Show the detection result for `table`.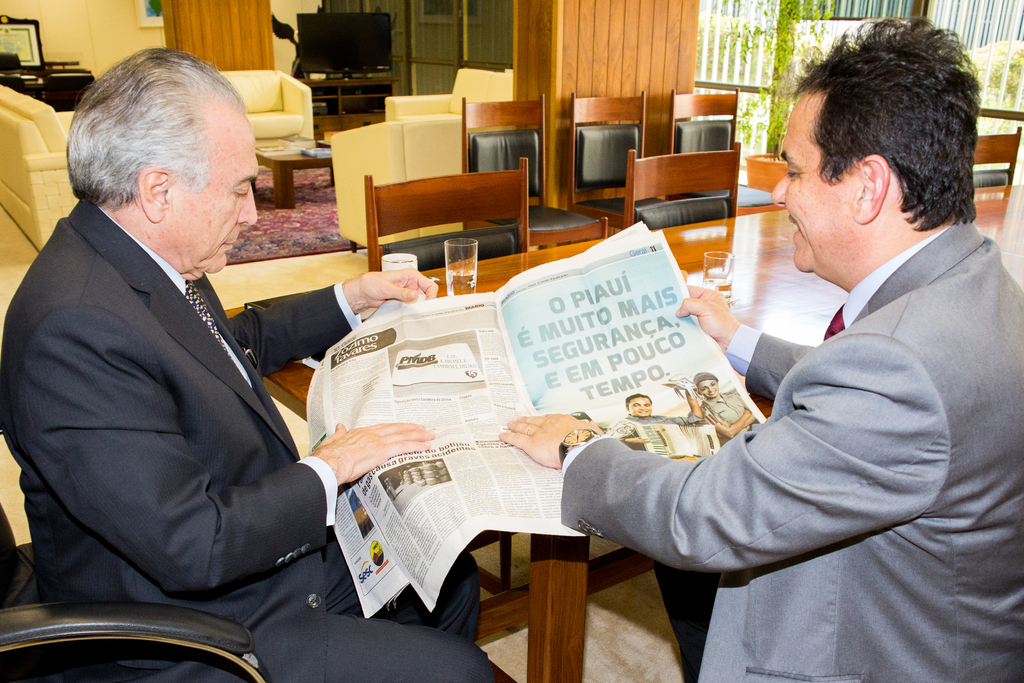
box=[165, 216, 927, 658].
